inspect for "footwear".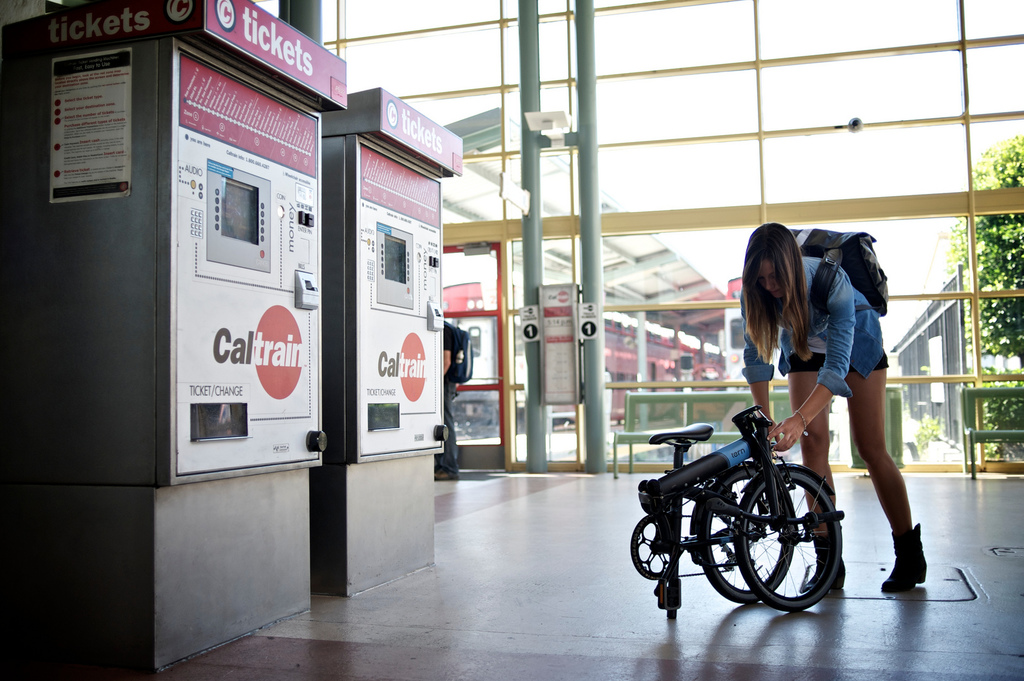
Inspection: BBox(878, 517, 932, 597).
